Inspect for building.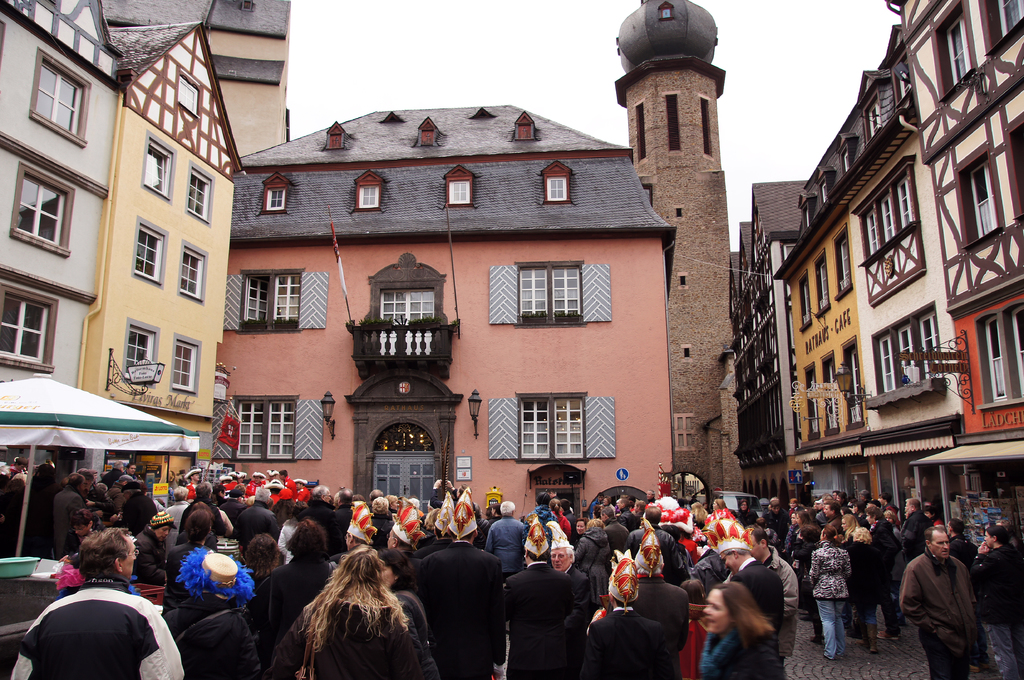
Inspection: [x1=218, y1=108, x2=678, y2=524].
